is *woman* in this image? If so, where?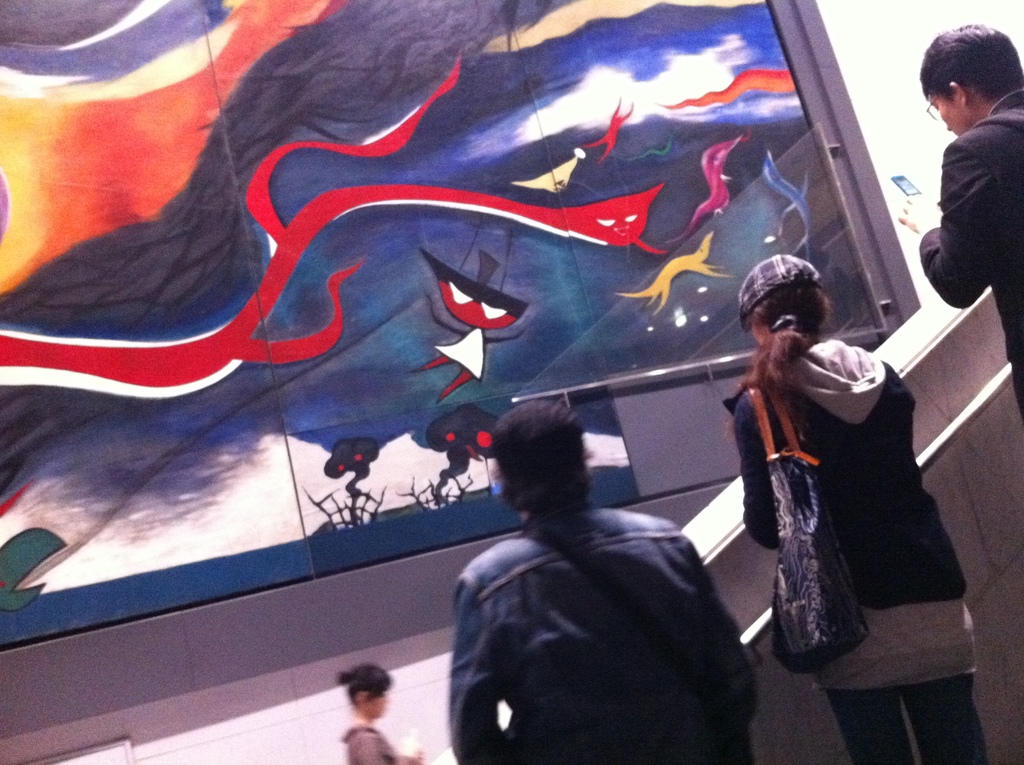
Yes, at {"left": 335, "top": 663, "right": 418, "bottom": 764}.
